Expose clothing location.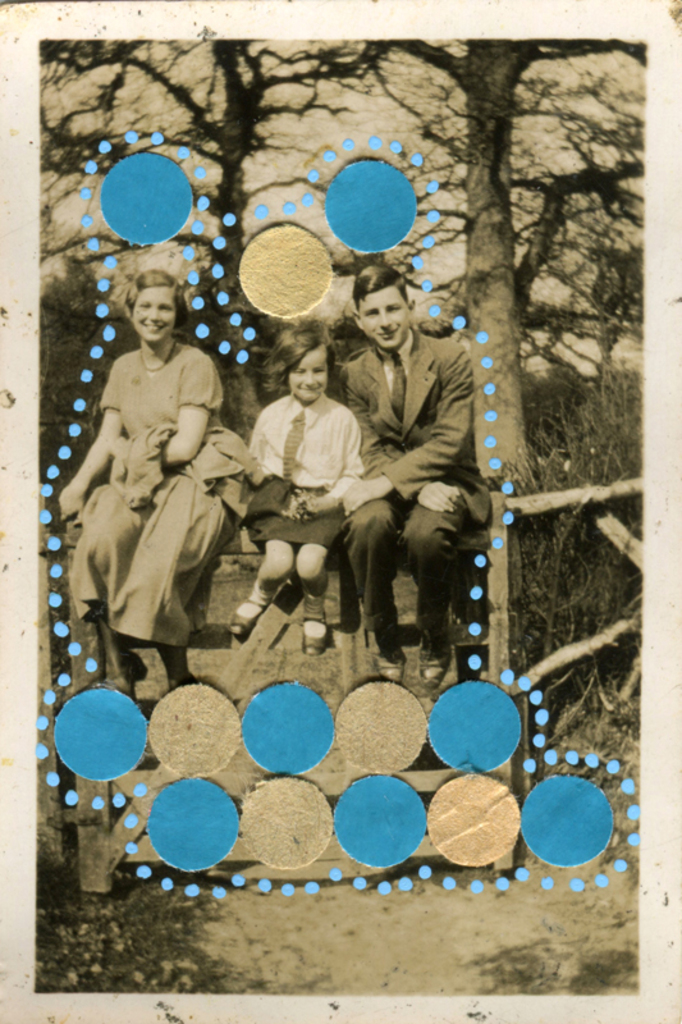
Exposed at [x1=251, y1=387, x2=361, y2=549].
